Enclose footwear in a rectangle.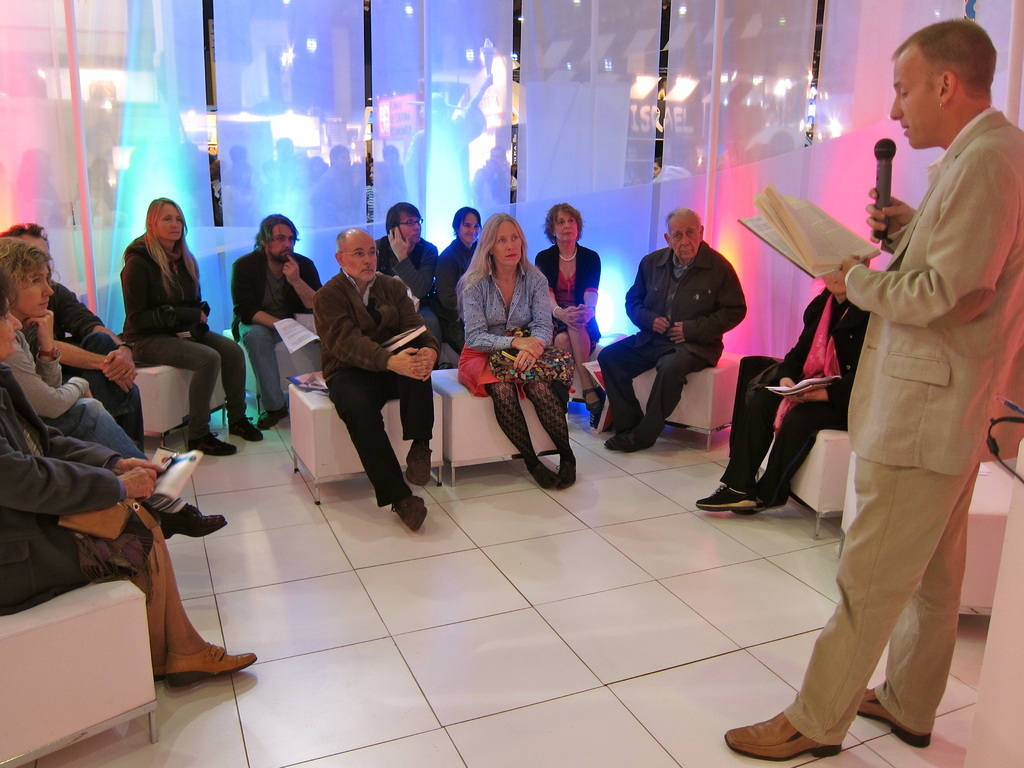
box(621, 420, 646, 452).
